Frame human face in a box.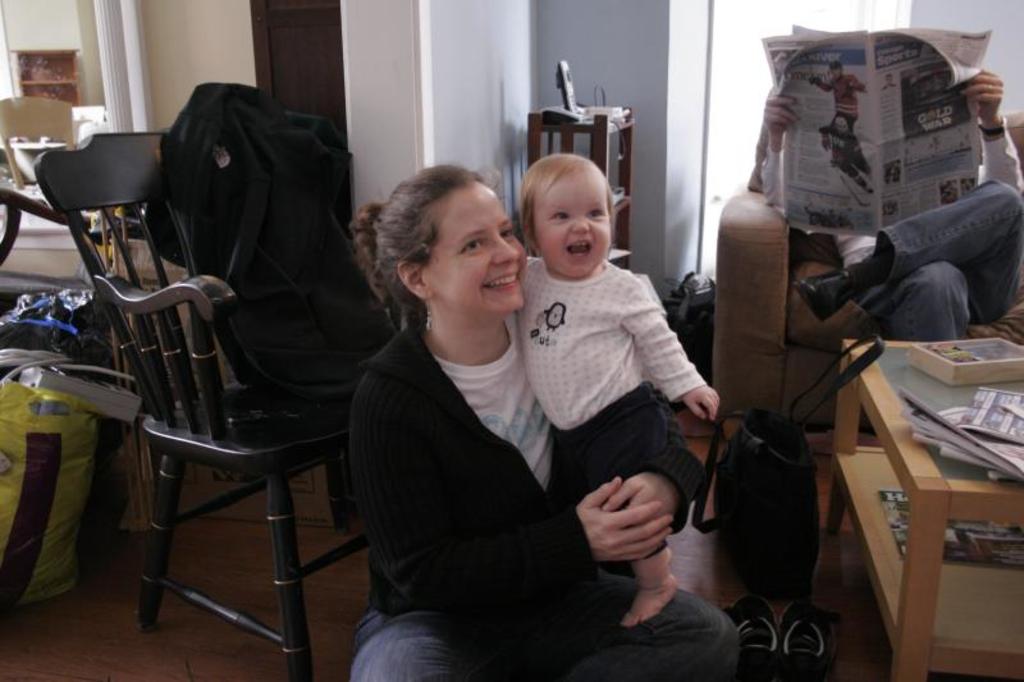
534, 161, 611, 279.
